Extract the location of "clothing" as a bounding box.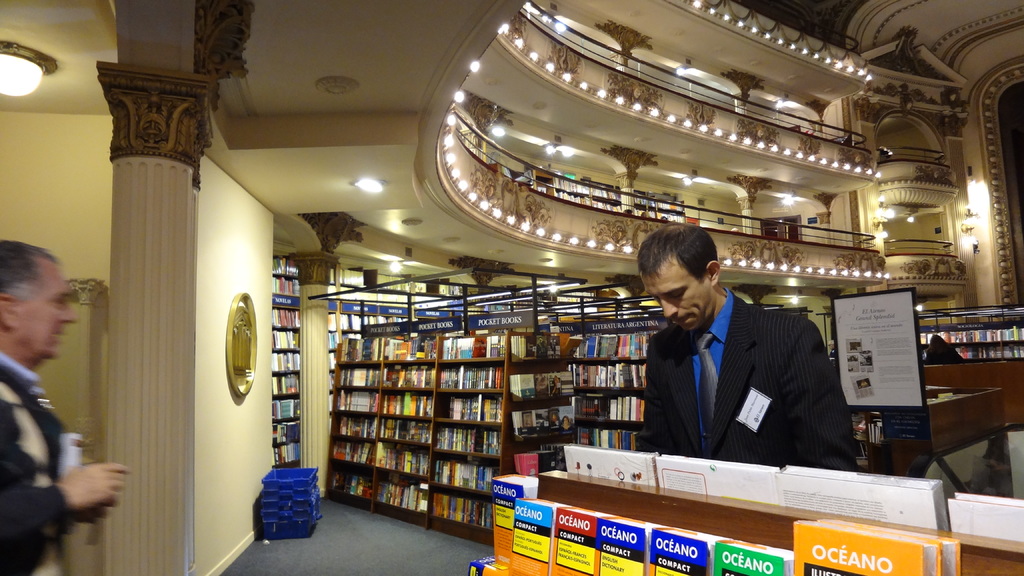
box(561, 426, 575, 429).
